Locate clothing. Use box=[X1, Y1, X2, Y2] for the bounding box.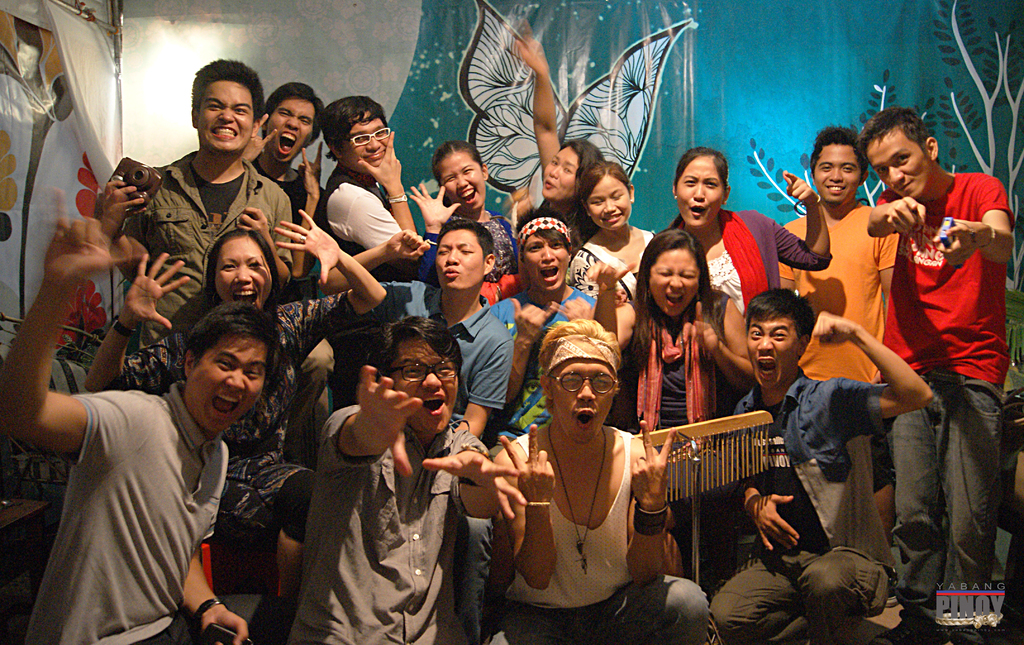
box=[93, 145, 311, 342].
